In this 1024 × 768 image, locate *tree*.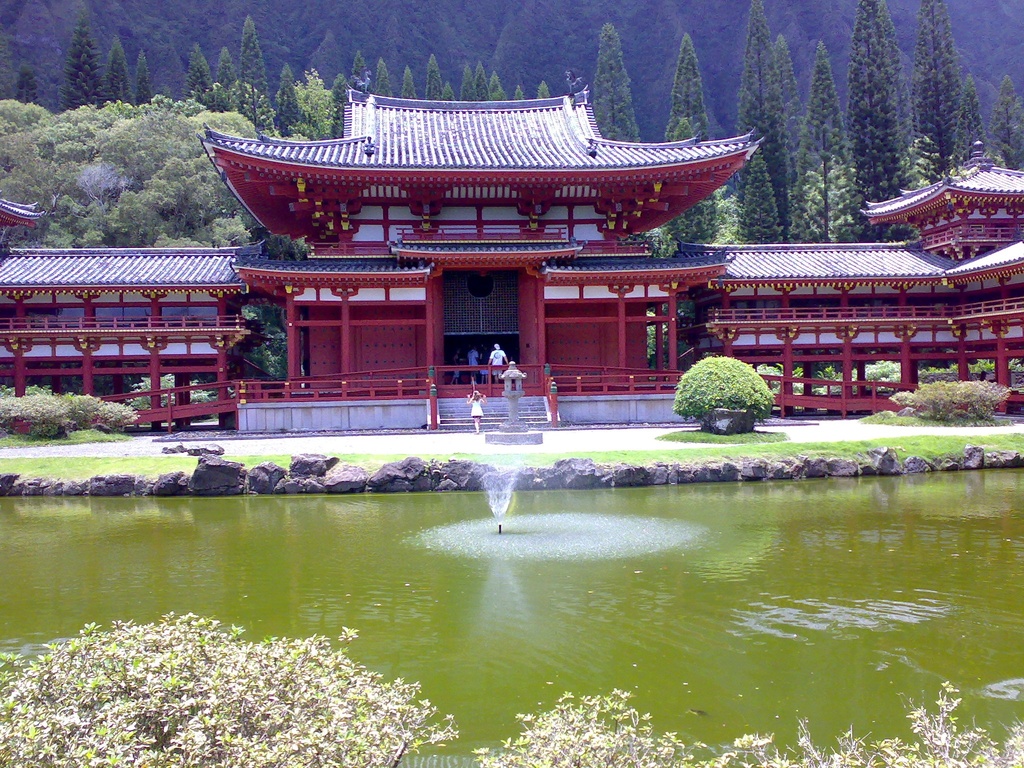
Bounding box: detection(536, 79, 548, 103).
